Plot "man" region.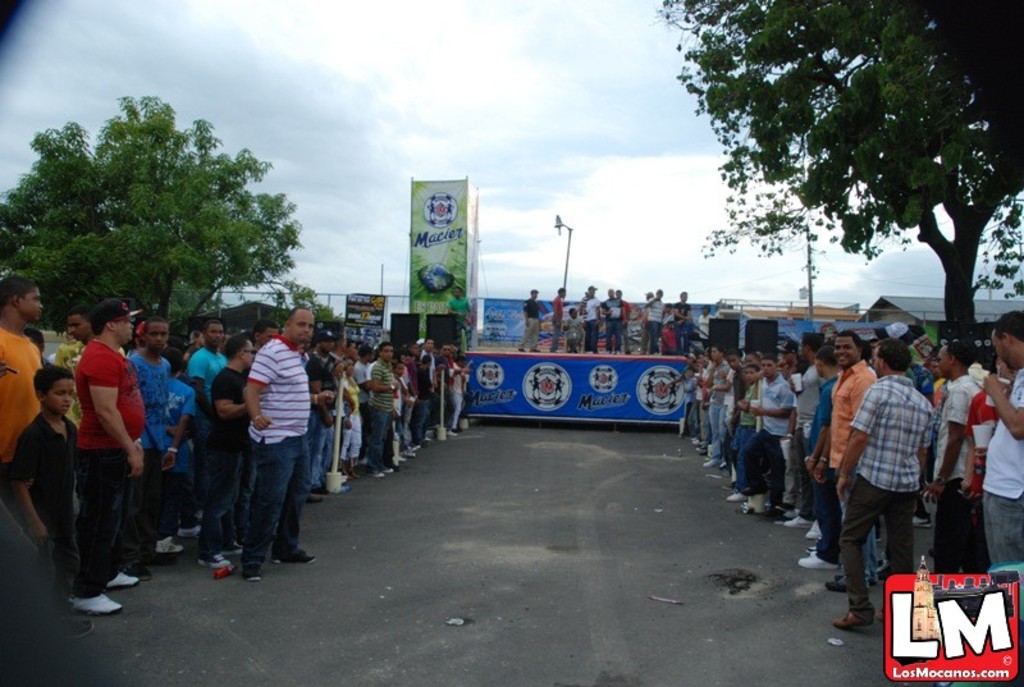
Plotted at bbox(550, 285, 563, 354).
